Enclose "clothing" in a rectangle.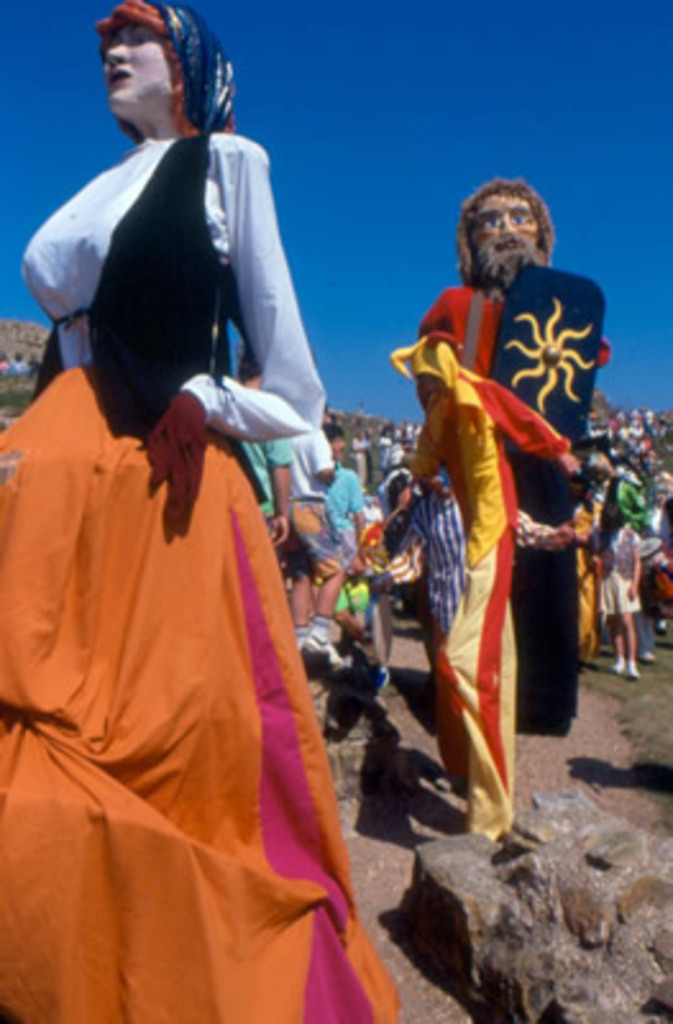
(x1=241, y1=430, x2=289, y2=515).
